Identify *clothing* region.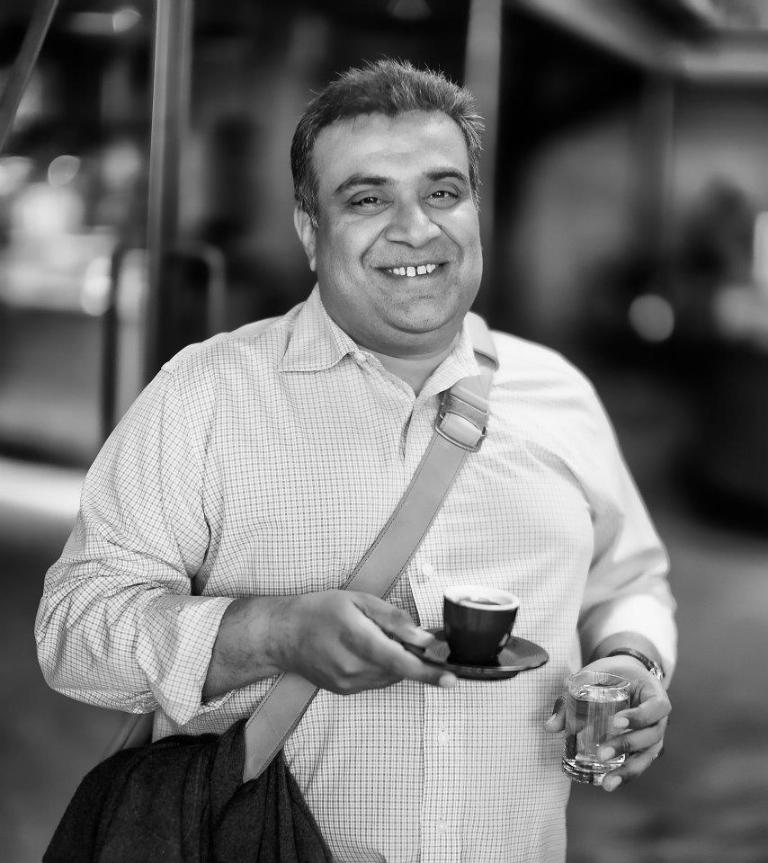
Region: Rect(42, 279, 667, 773).
